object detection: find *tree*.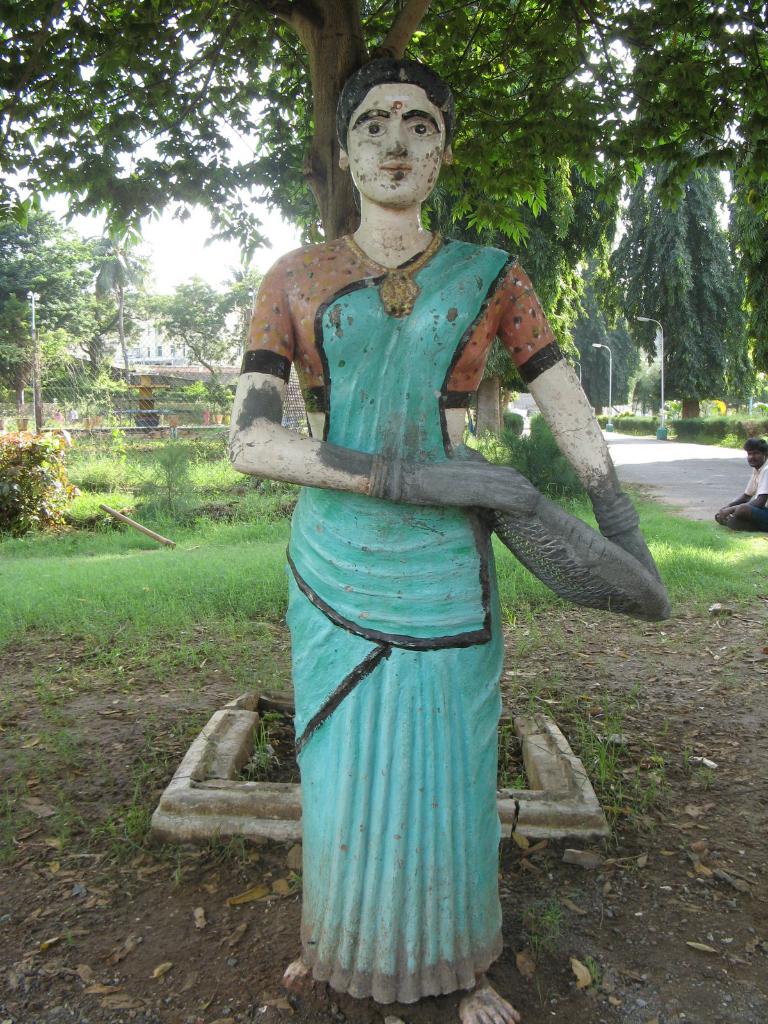
[left=627, top=123, right=753, bottom=424].
